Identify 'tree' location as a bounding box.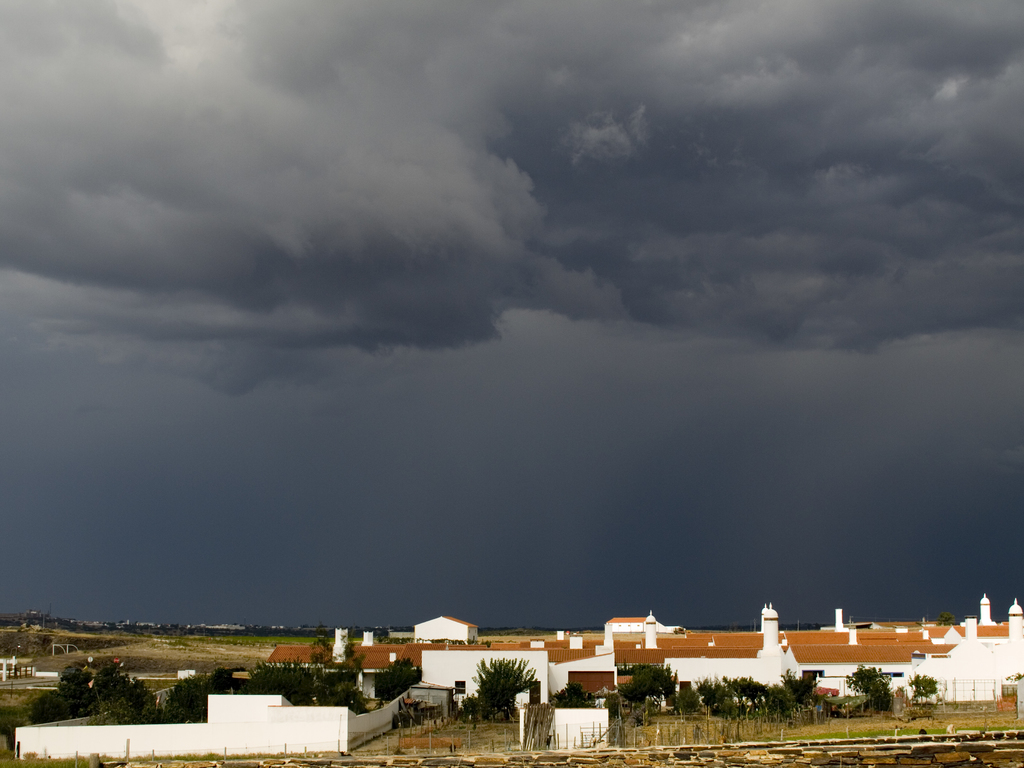
[x1=372, y1=660, x2=422, y2=701].
